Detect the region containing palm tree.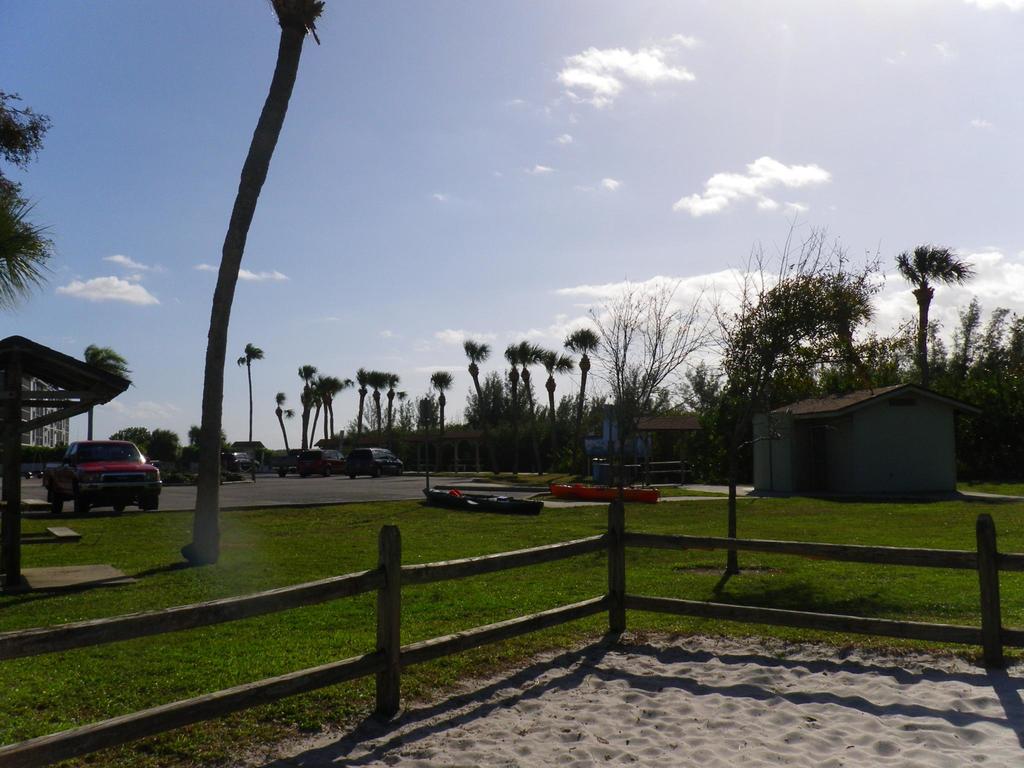
234, 339, 270, 468.
